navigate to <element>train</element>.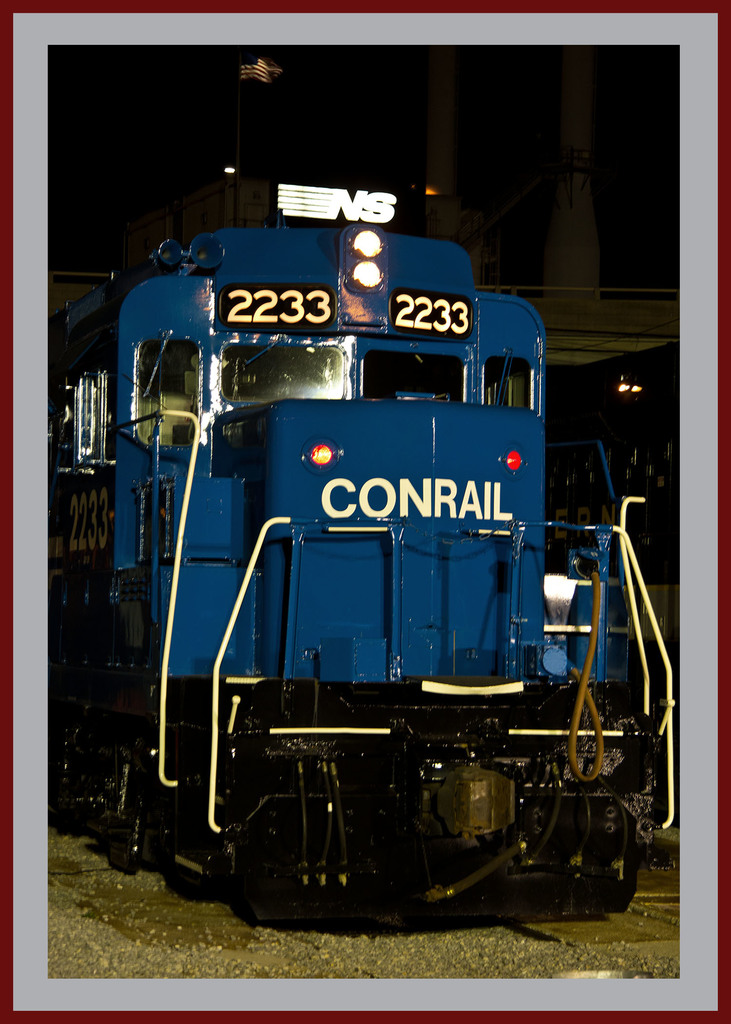
Navigation target: left=45, top=218, right=675, bottom=920.
